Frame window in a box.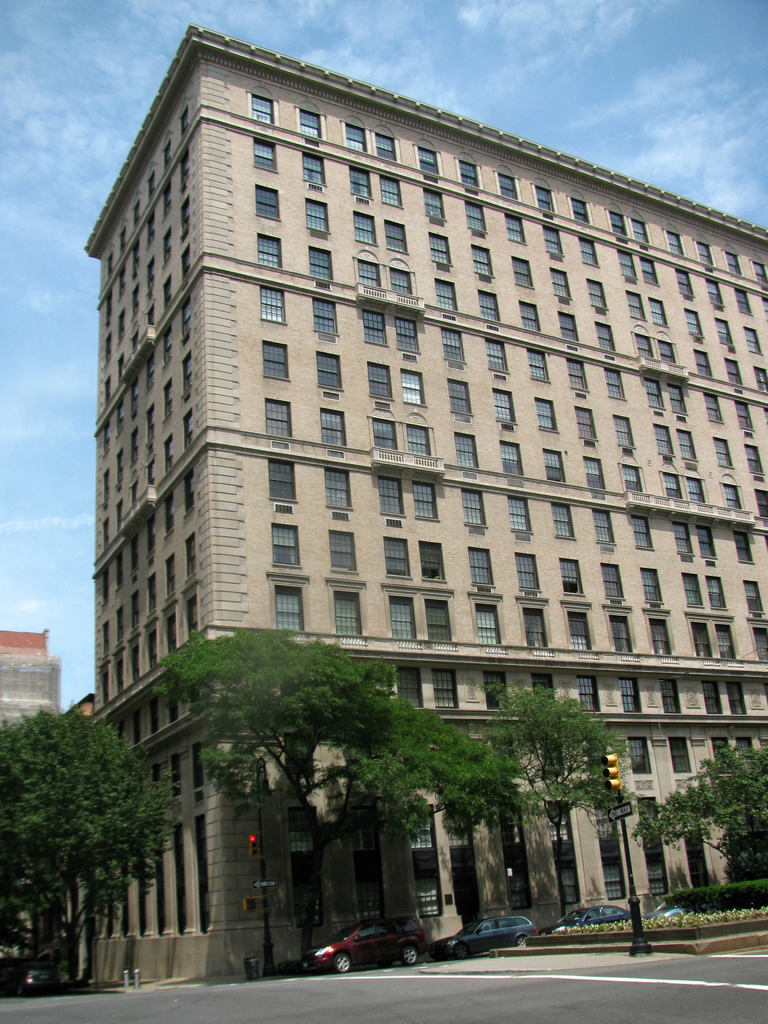
{"x1": 460, "y1": 159, "x2": 476, "y2": 186}.
